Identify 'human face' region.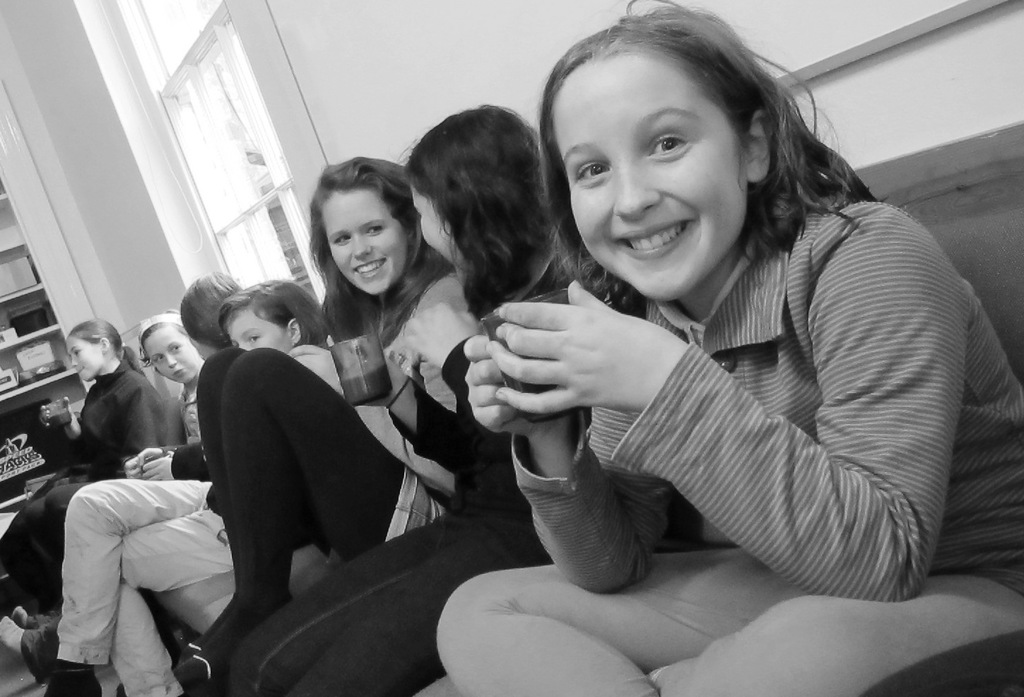
Region: 230/309/291/355.
